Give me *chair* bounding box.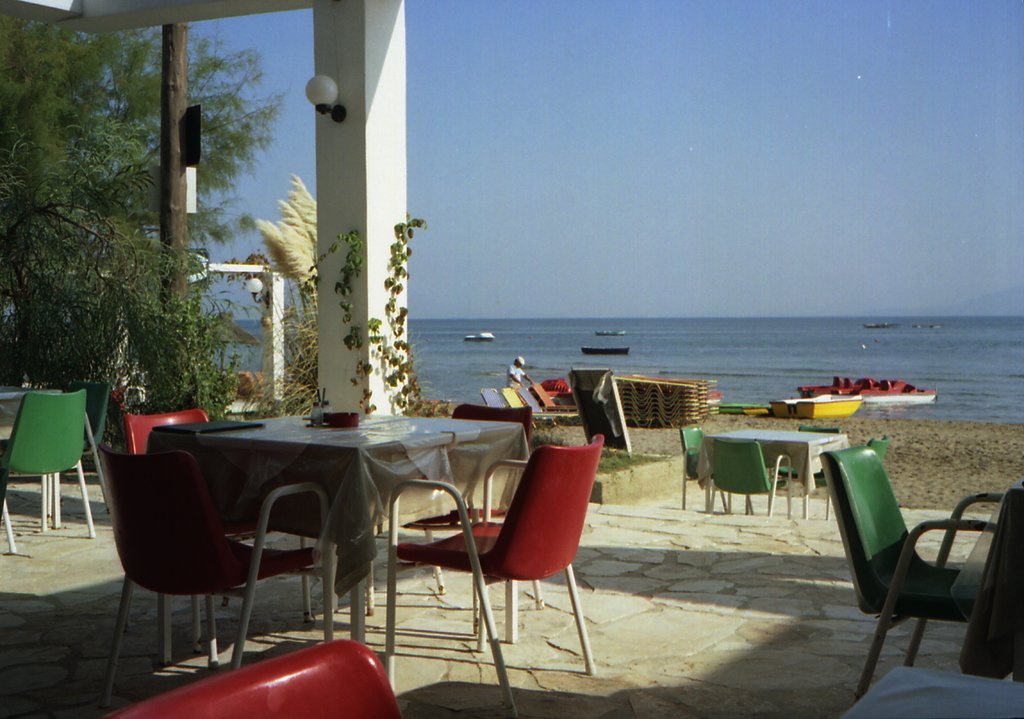
(676, 432, 728, 511).
